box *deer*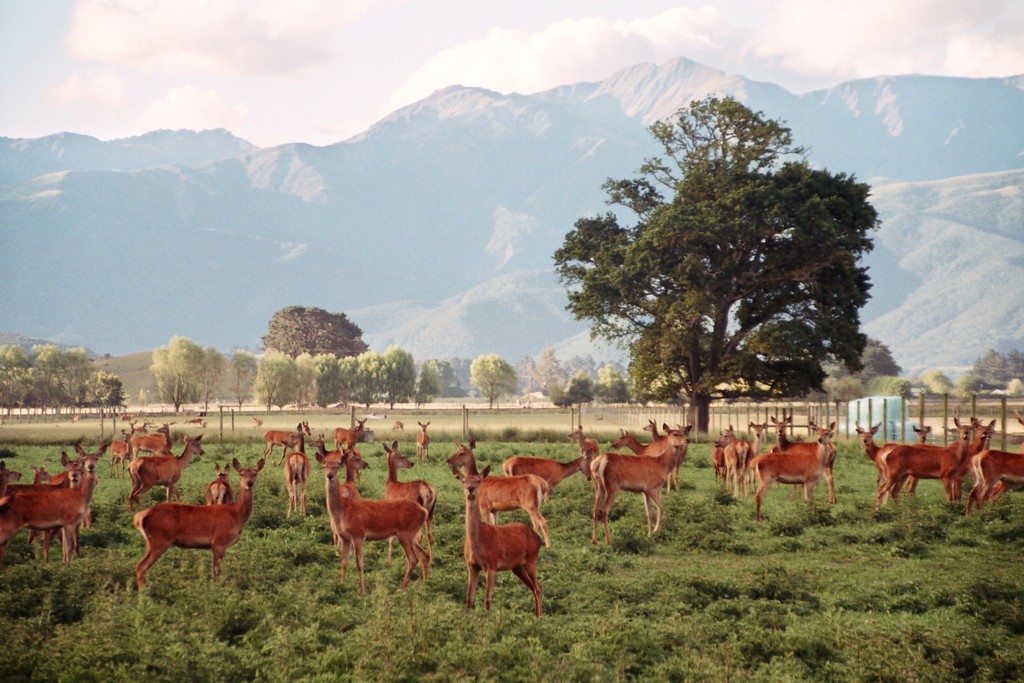
box(287, 435, 314, 523)
